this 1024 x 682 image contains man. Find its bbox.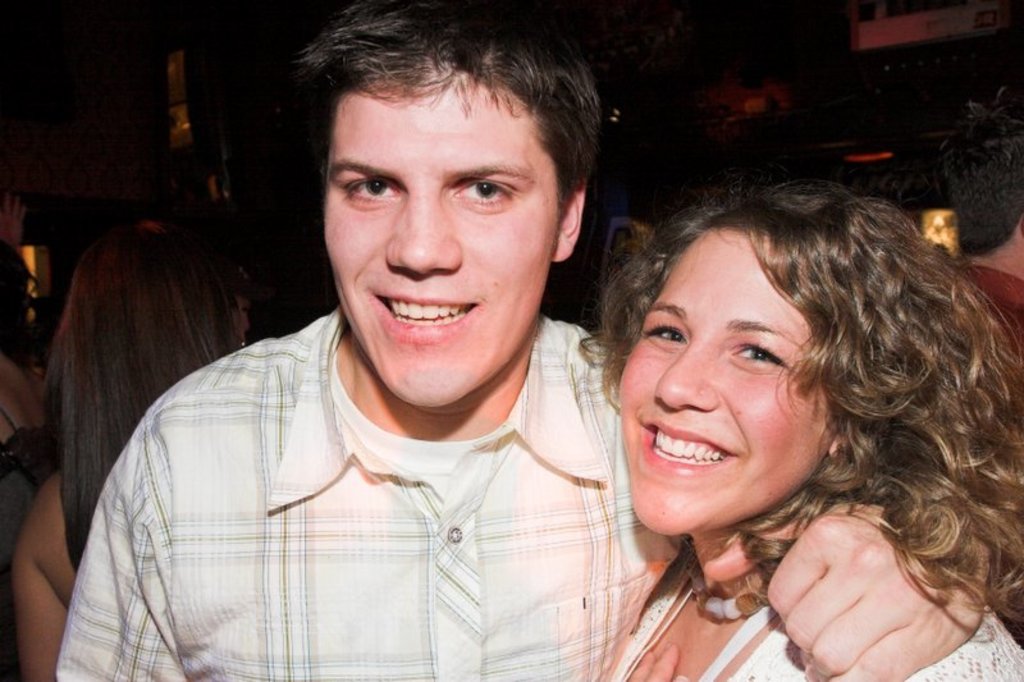
bbox(56, 3, 717, 677).
